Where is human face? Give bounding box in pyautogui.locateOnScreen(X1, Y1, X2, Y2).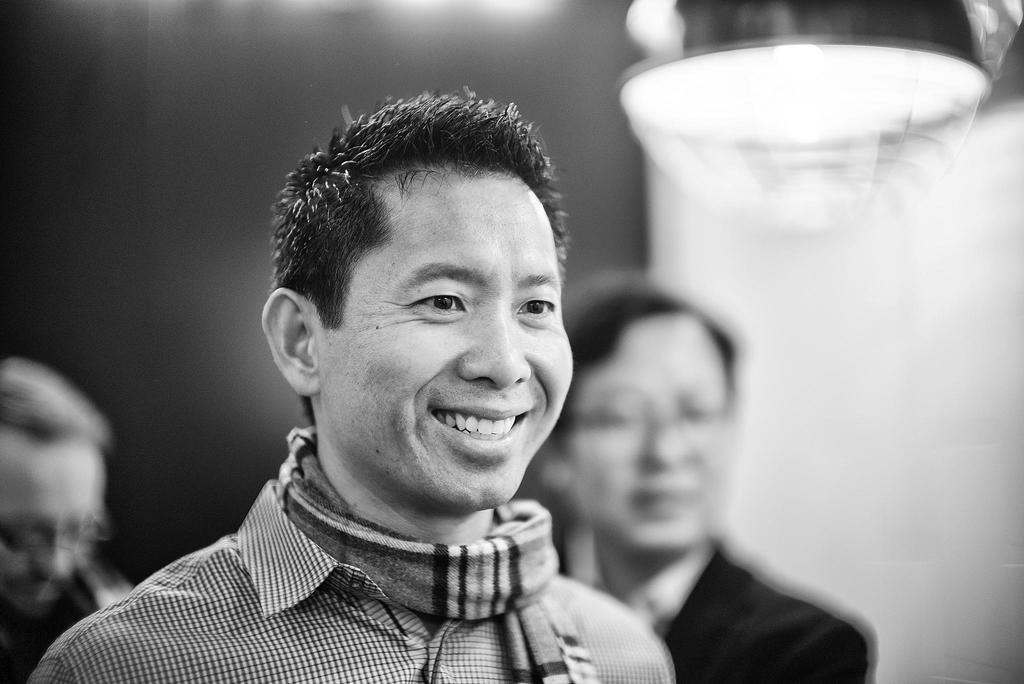
pyautogui.locateOnScreen(564, 311, 733, 557).
